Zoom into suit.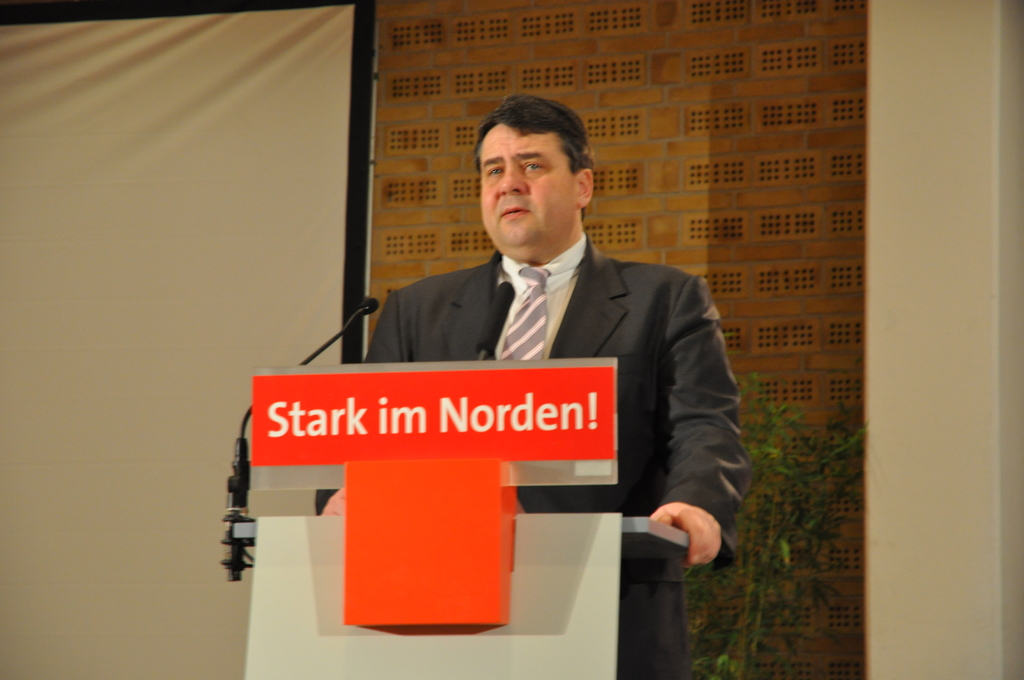
Zoom target: 309/238/753/679.
